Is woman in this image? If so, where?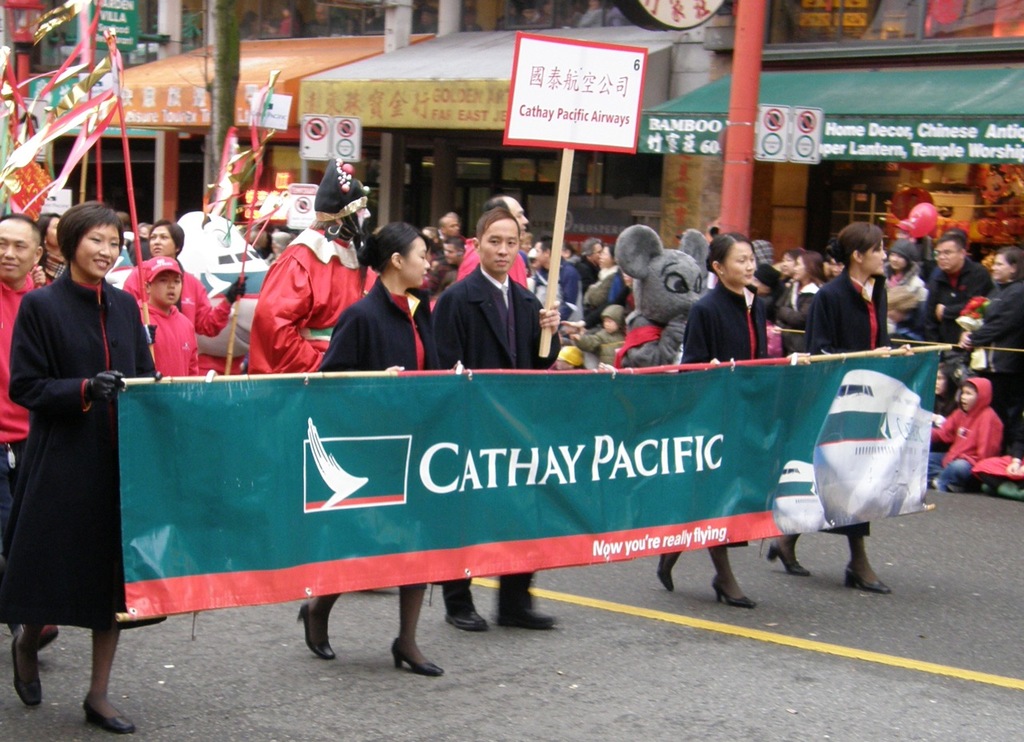
Yes, at BBox(13, 178, 122, 741).
